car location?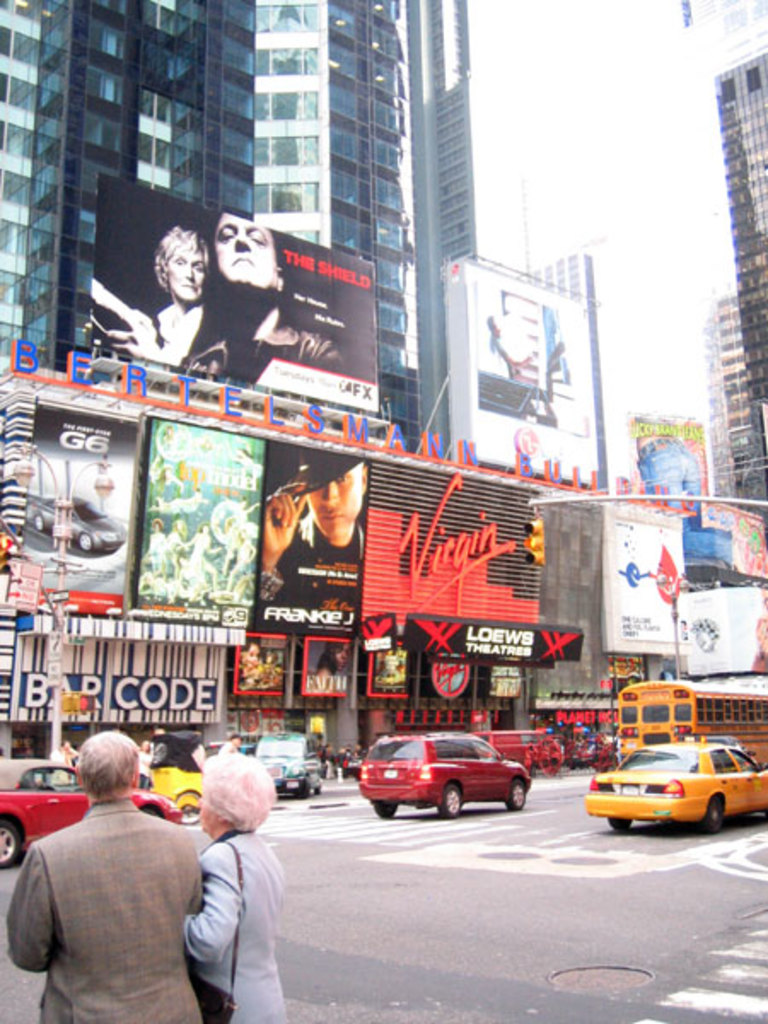
region(357, 730, 529, 817)
